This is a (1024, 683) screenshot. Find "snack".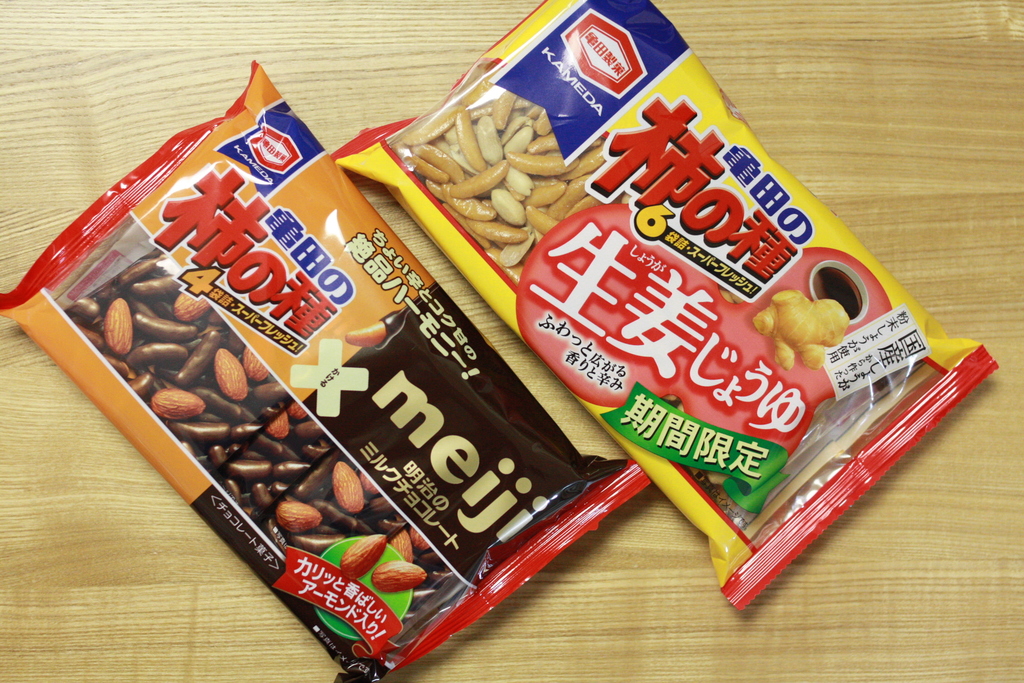
Bounding box: 332:0:991:614.
